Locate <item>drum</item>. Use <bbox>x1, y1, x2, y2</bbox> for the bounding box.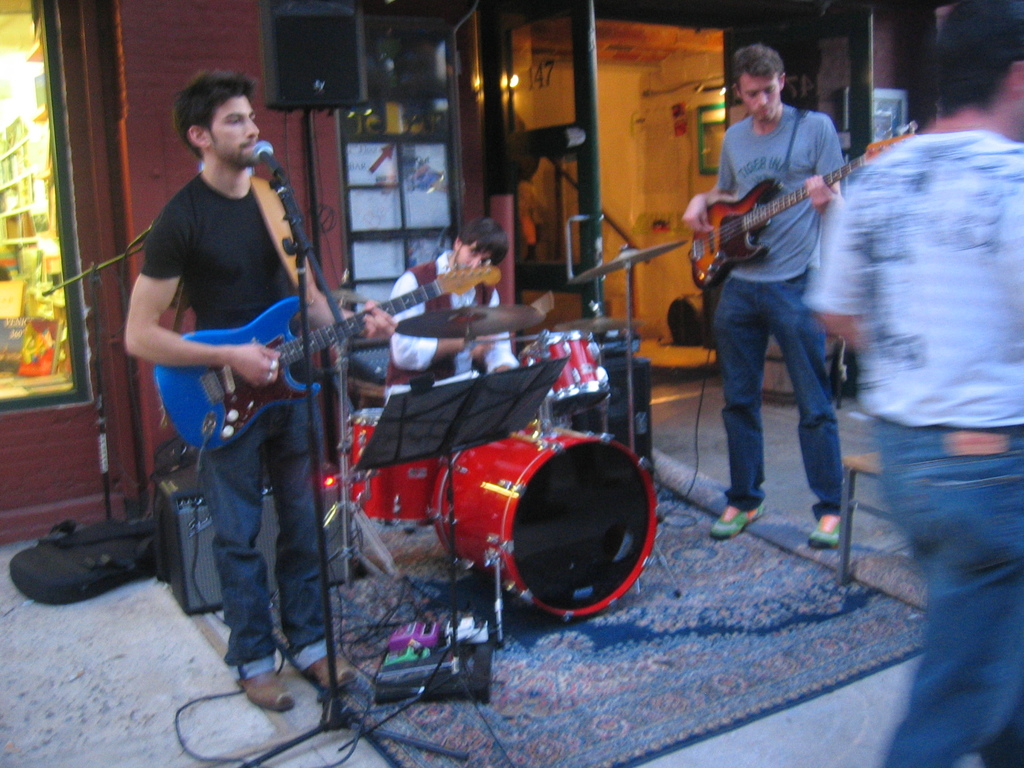
<bbox>346, 410, 456, 529</bbox>.
